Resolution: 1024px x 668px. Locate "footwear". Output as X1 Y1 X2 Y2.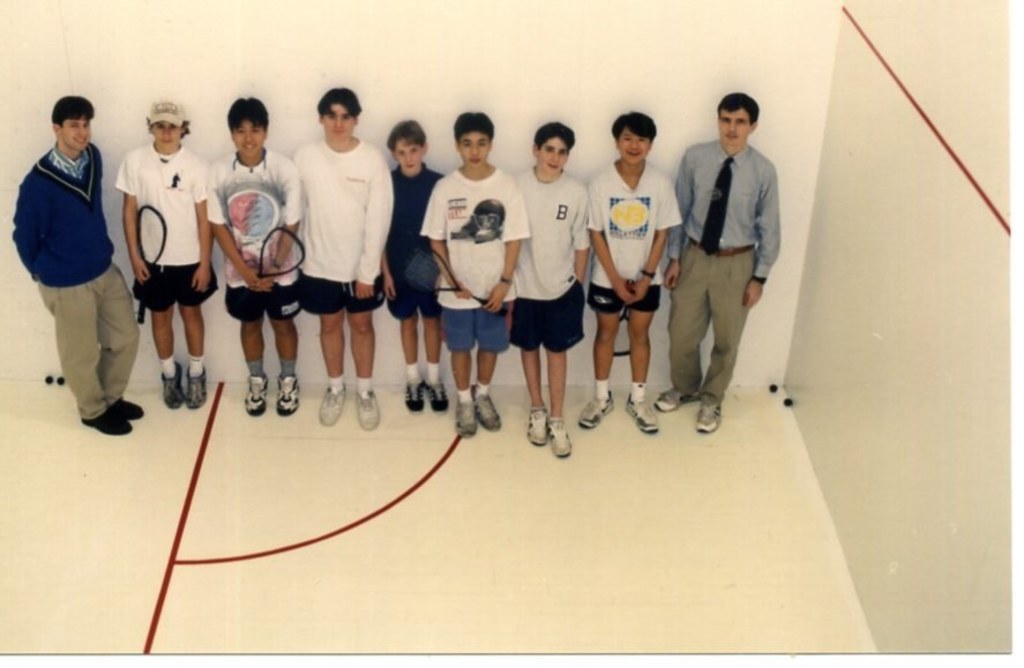
693 390 720 430.
